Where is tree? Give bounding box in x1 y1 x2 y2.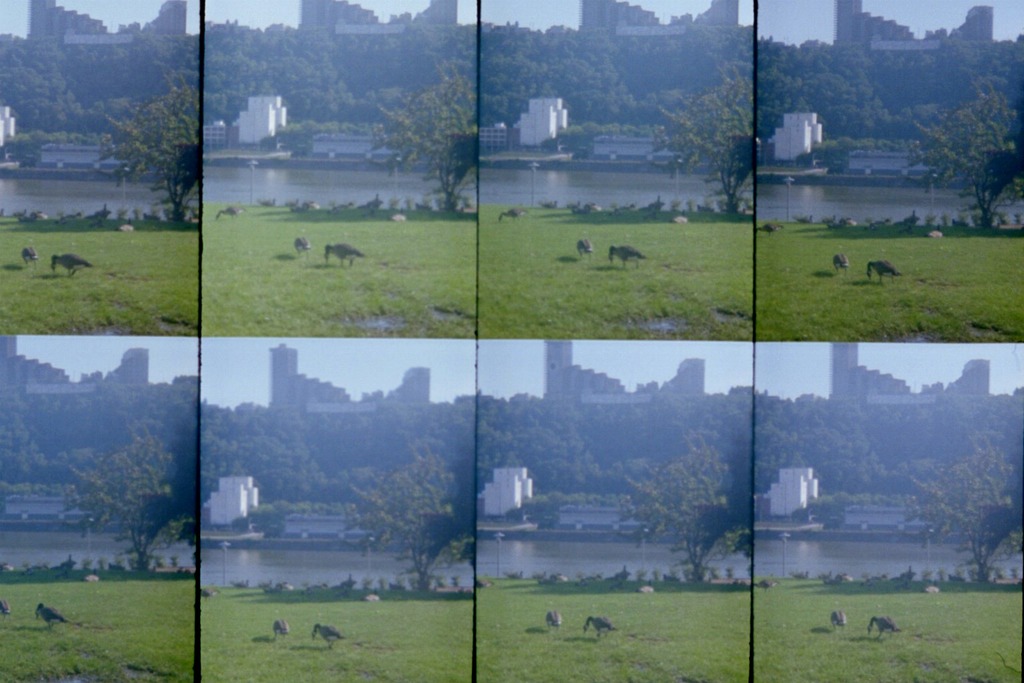
658 63 757 219.
